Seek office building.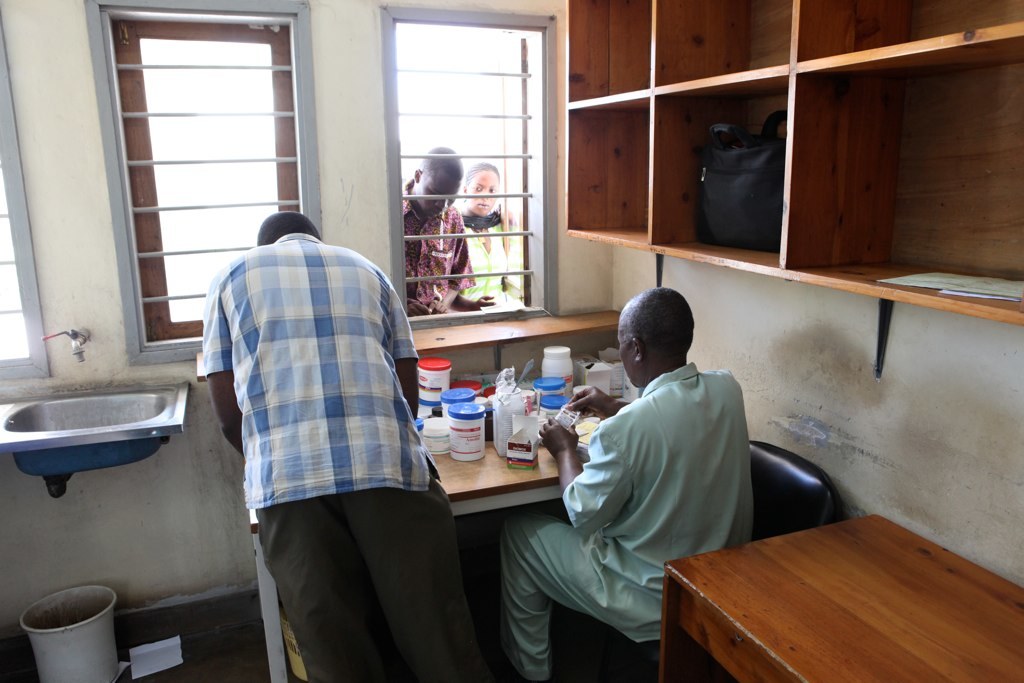
{"x1": 42, "y1": 0, "x2": 1023, "y2": 658}.
